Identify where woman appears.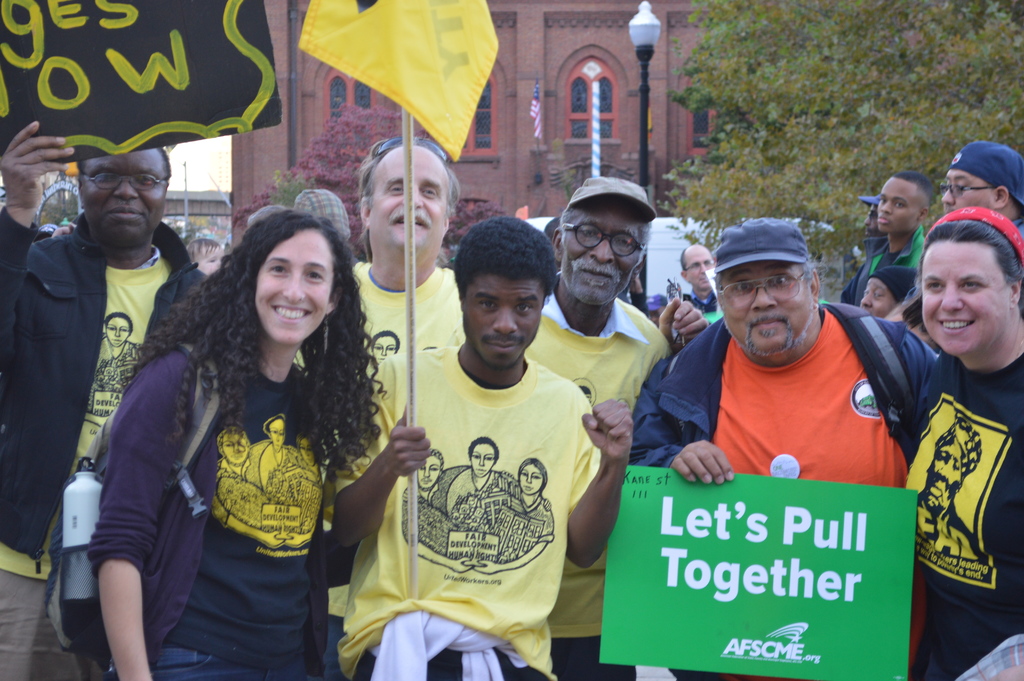
Appears at {"left": 905, "top": 205, "right": 1023, "bottom": 680}.
